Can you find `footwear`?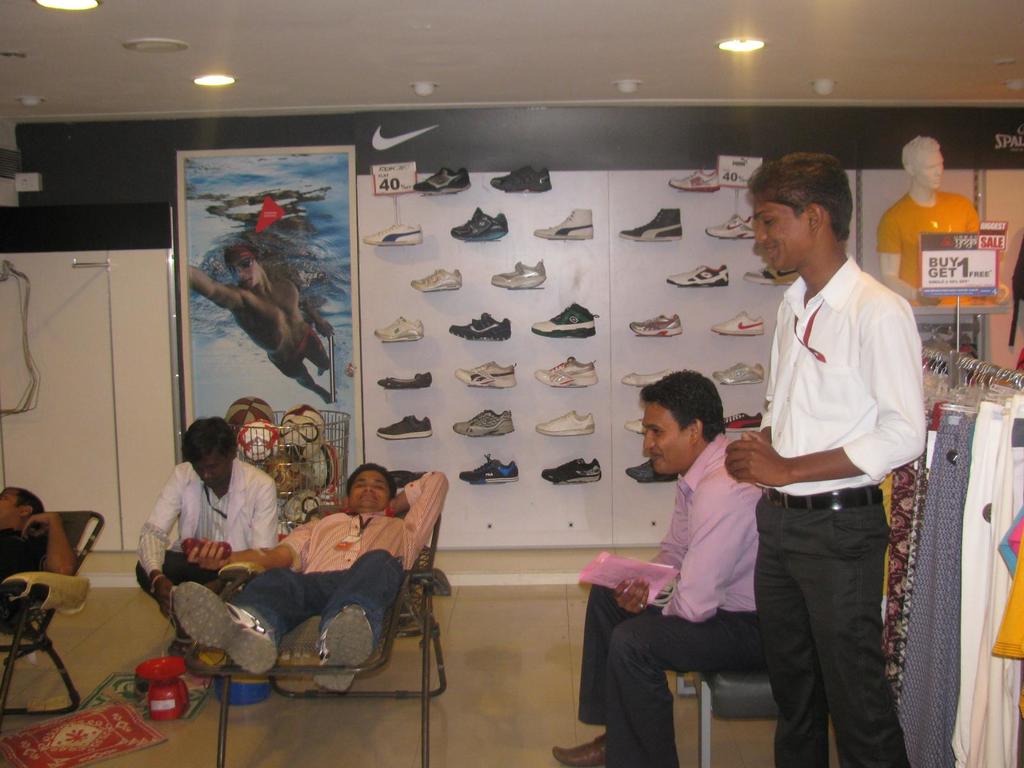
Yes, bounding box: 712, 313, 765, 338.
